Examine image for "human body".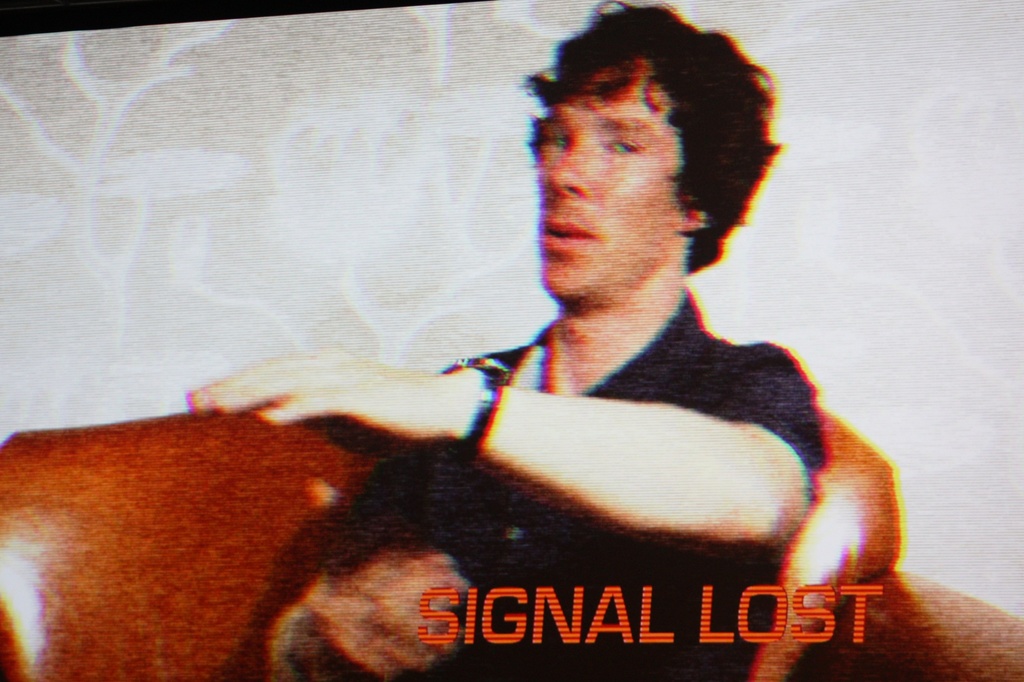
Examination result: box(292, 88, 905, 661).
